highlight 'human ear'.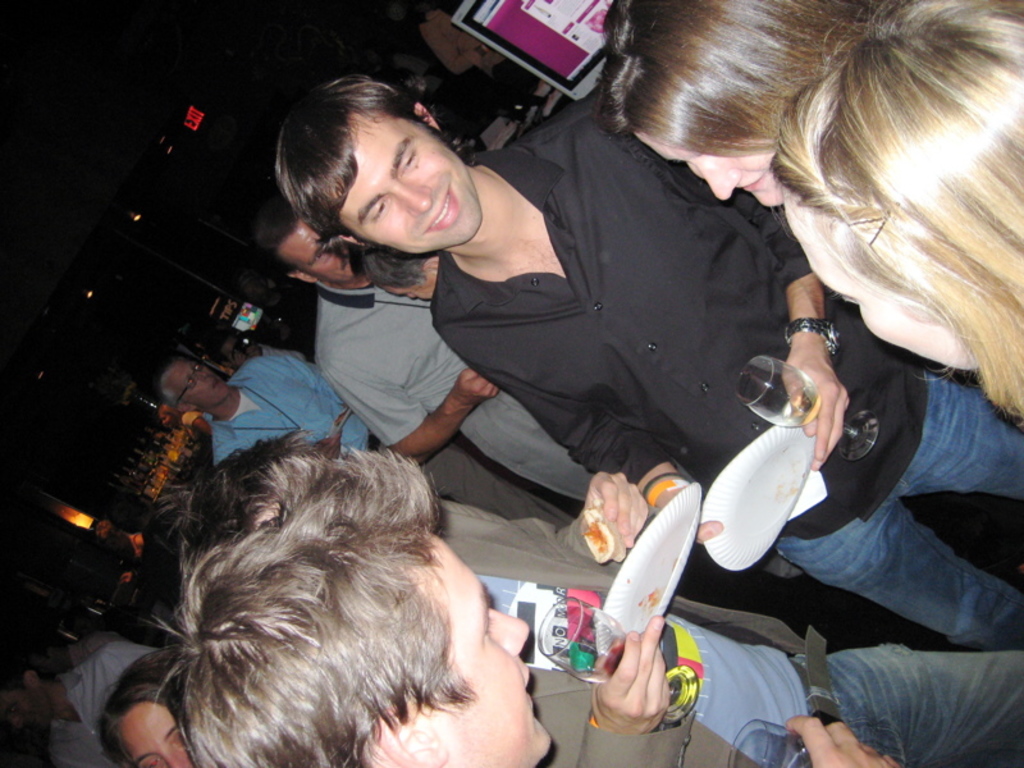
Highlighted region: x1=287, y1=273, x2=316, y2=288.
